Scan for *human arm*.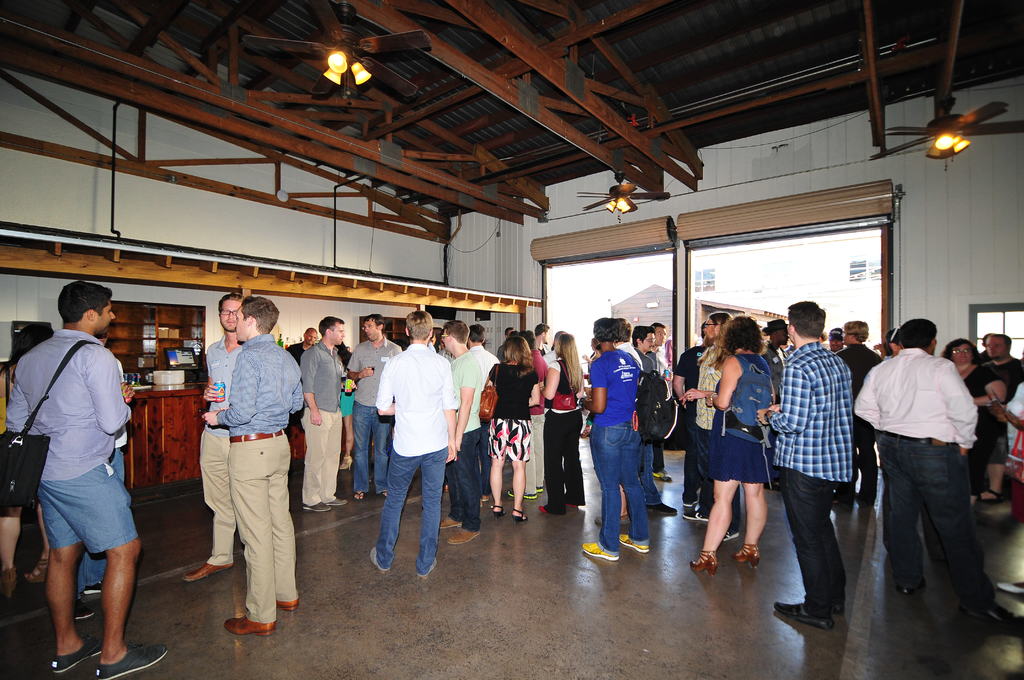
Scan result: [left=86, top=349, right=133, bottom=434].
